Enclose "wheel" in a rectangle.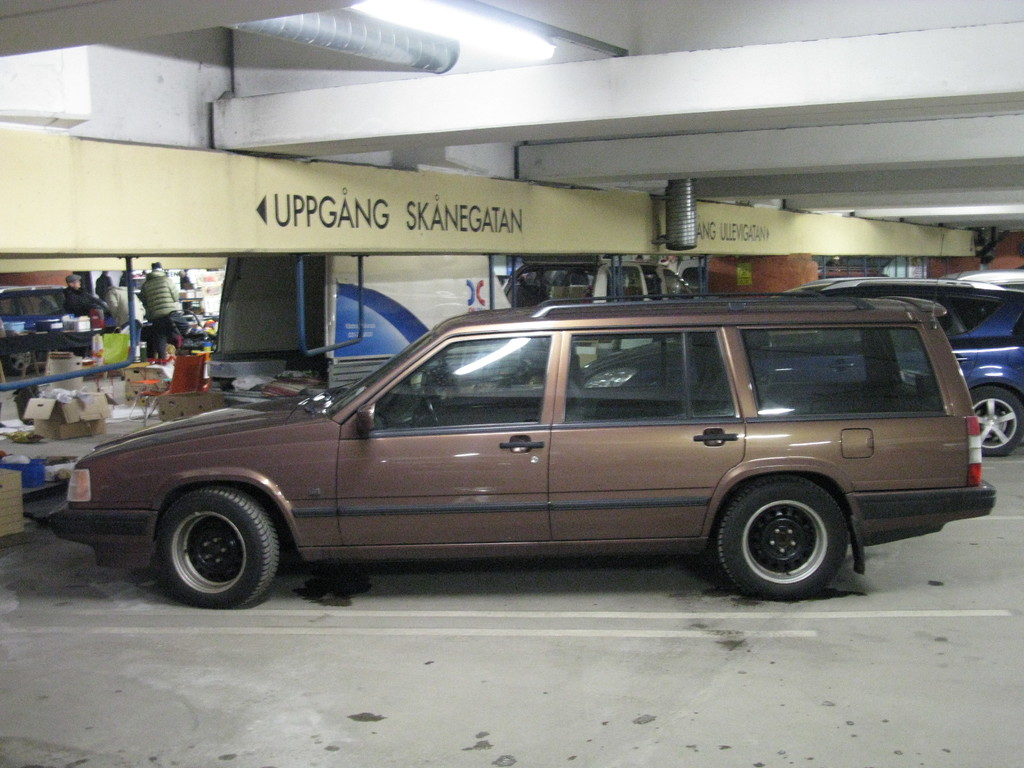
155,484,279,609.
